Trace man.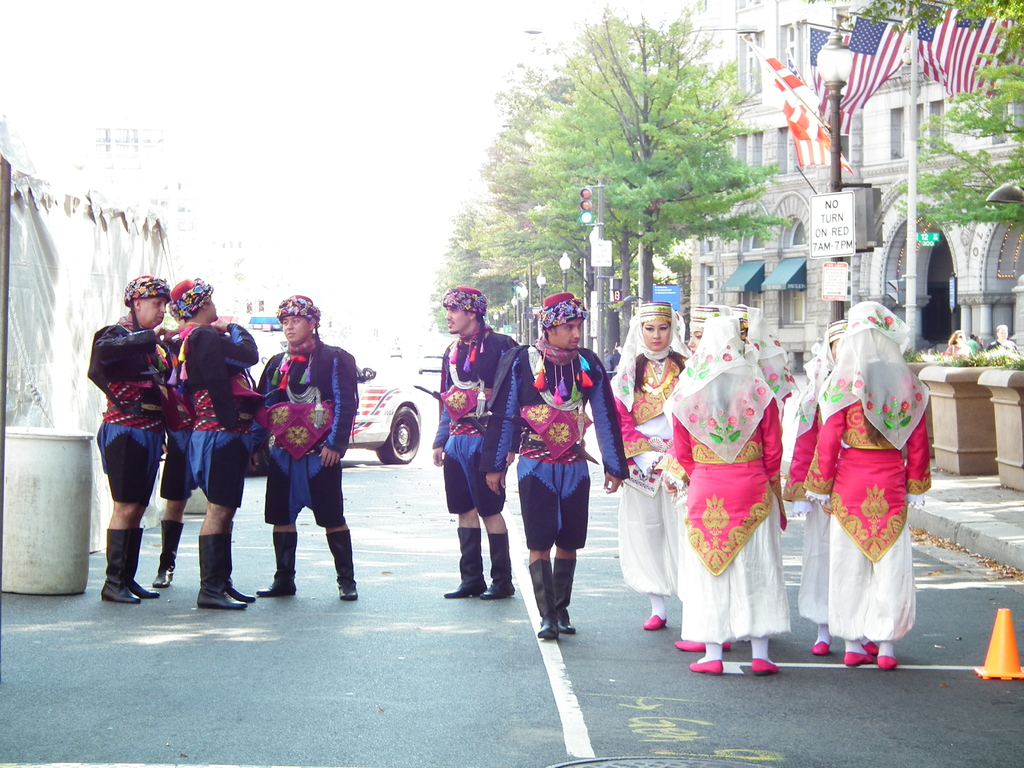
Traced to <bbox>184, 272, 273, 610</bbox>.
